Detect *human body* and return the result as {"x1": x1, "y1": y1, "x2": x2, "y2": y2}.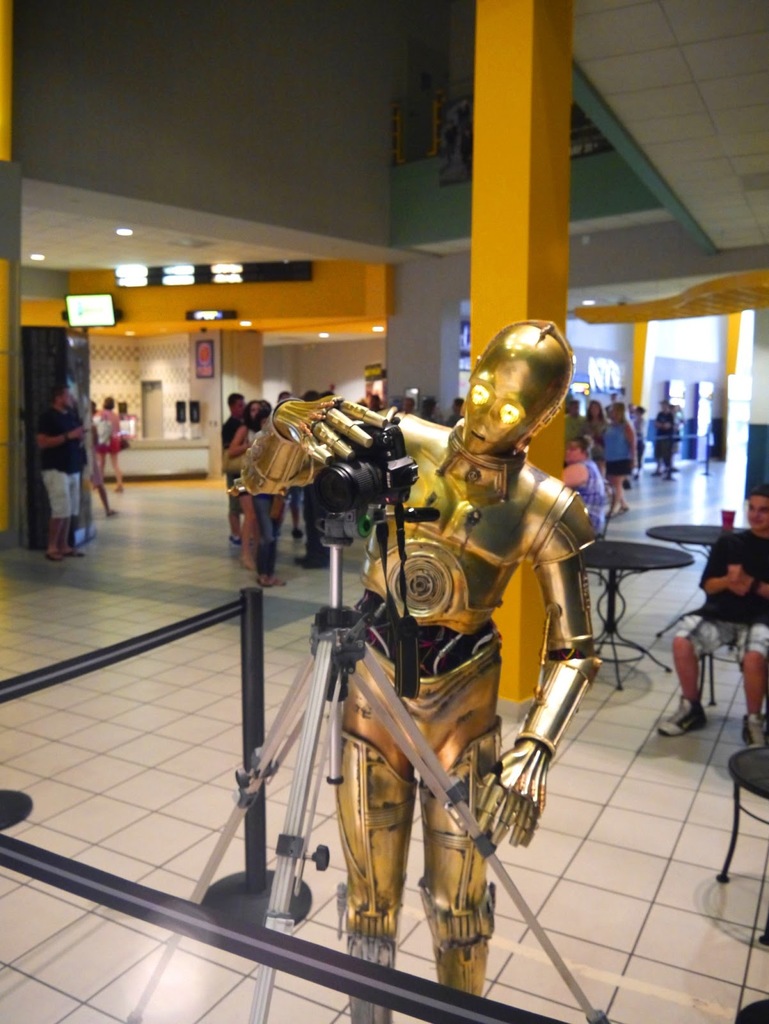
{"x1": 222, "y1": 389, "x2": 248, "y2": 536}.
